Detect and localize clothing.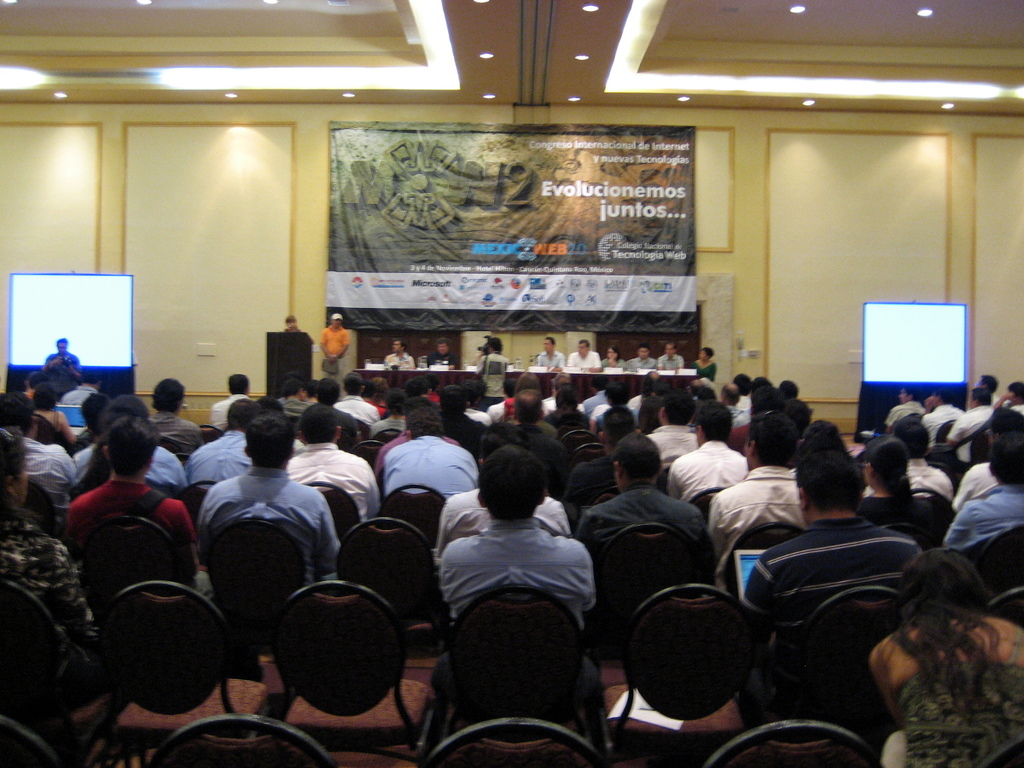
Localized at [x1=741, y1=505, x2=921, y2=614].
